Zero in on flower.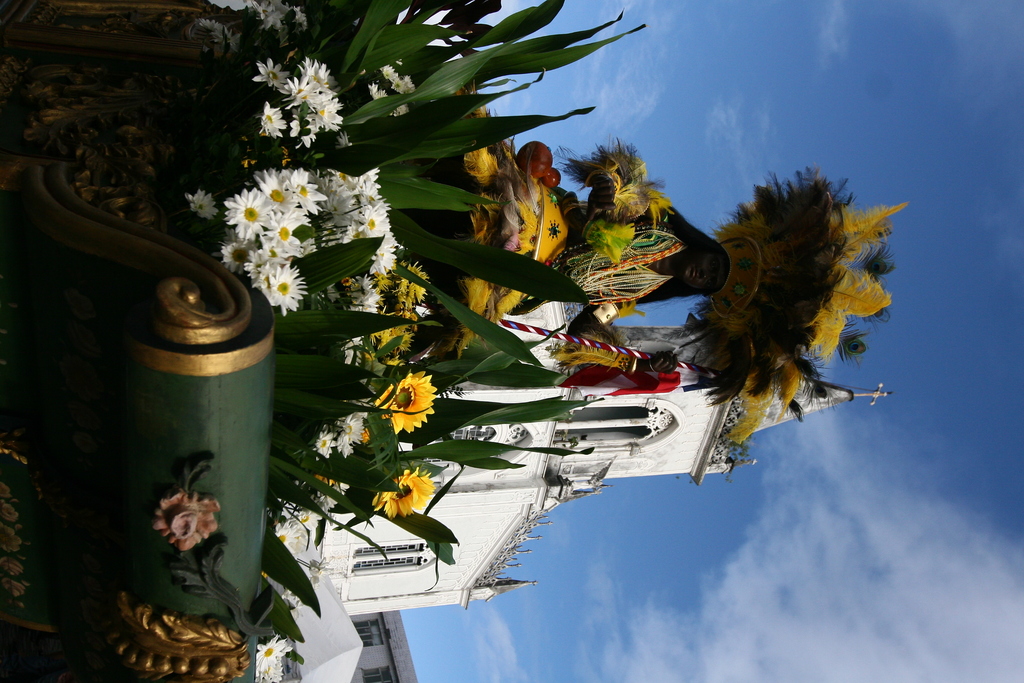
Zeroed in: <bbox>373, 365, 440, 439</bbox>.
